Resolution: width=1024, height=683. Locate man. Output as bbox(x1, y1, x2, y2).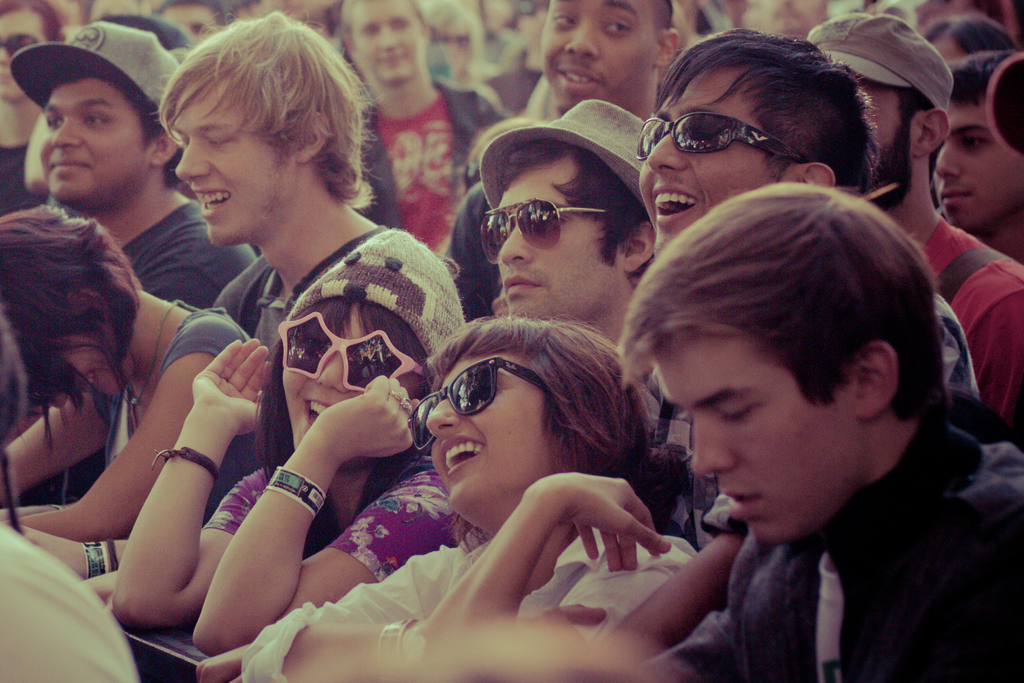
bbox(610, 183, 1023, 680).
